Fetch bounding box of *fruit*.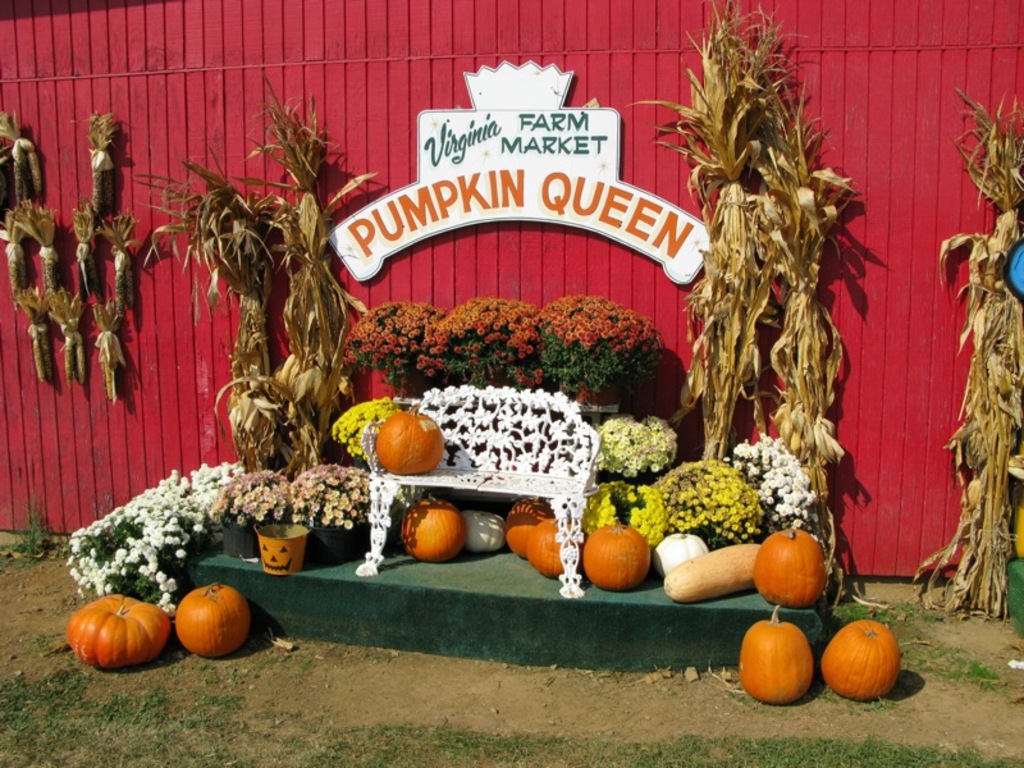
Bbox: x1=736, y1=618, x2=814, y2=704.
